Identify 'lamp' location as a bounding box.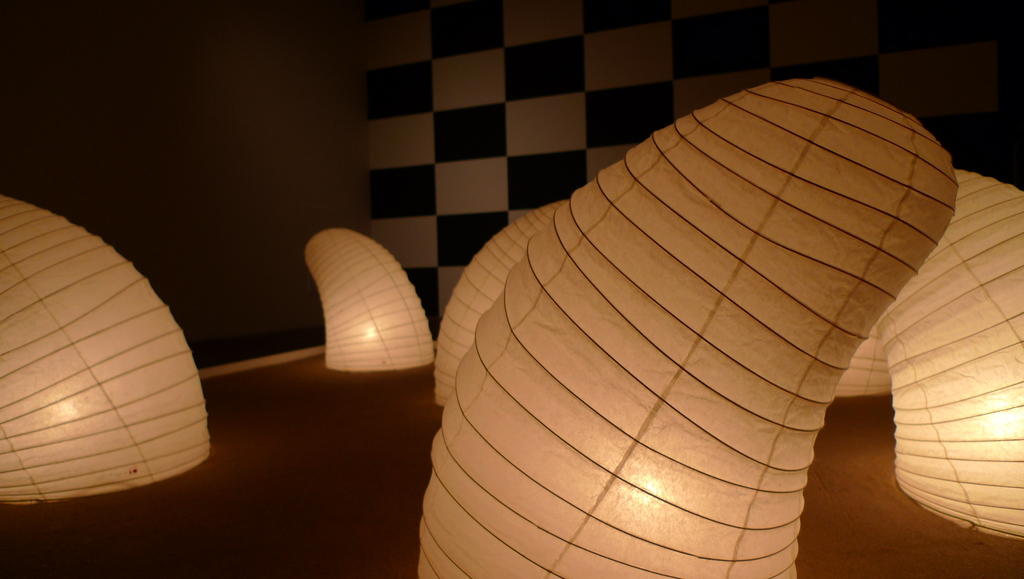
304:226:435:373.
